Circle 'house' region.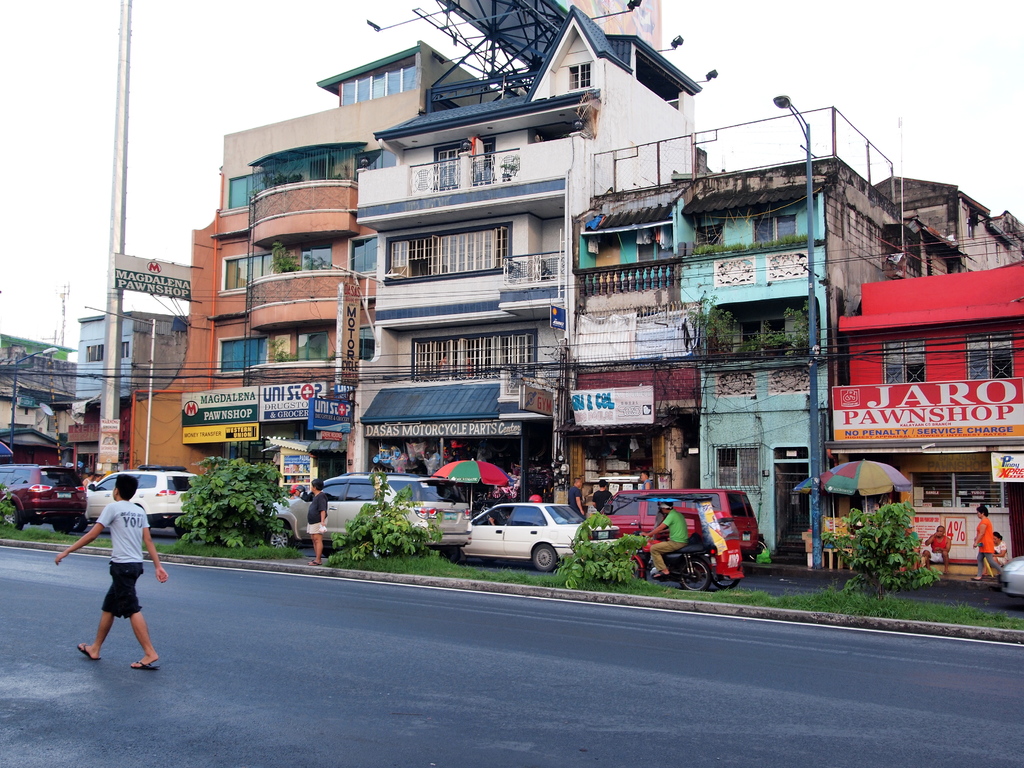
Region: <region>676, 104, 950, 567</region>.
